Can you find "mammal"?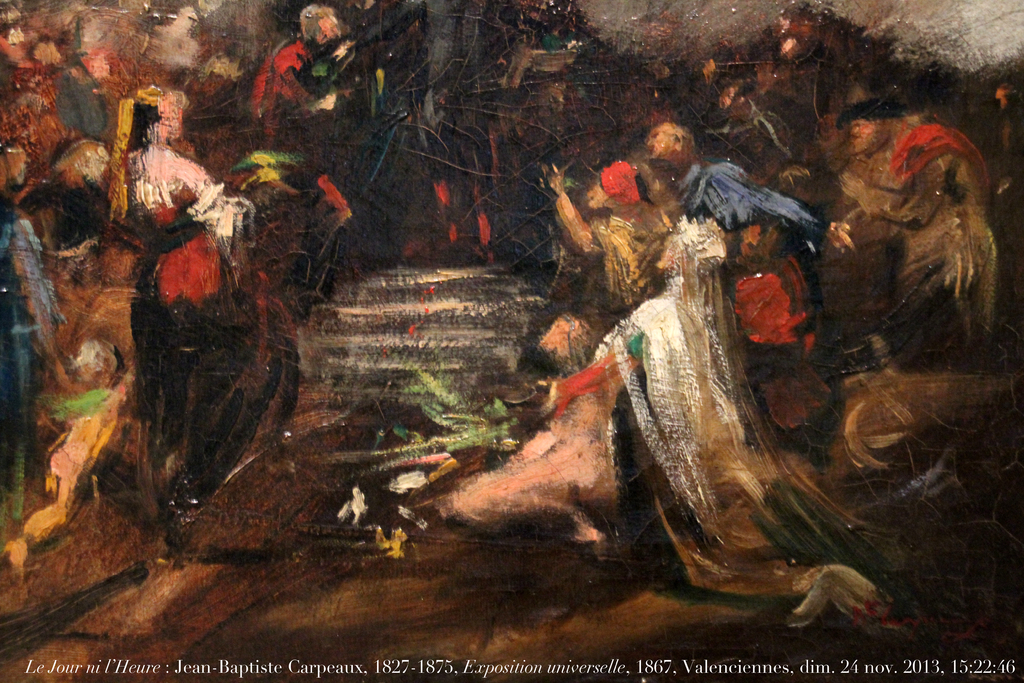
Yes, bounding box: <region>255, 5, 357, 134</region>.
